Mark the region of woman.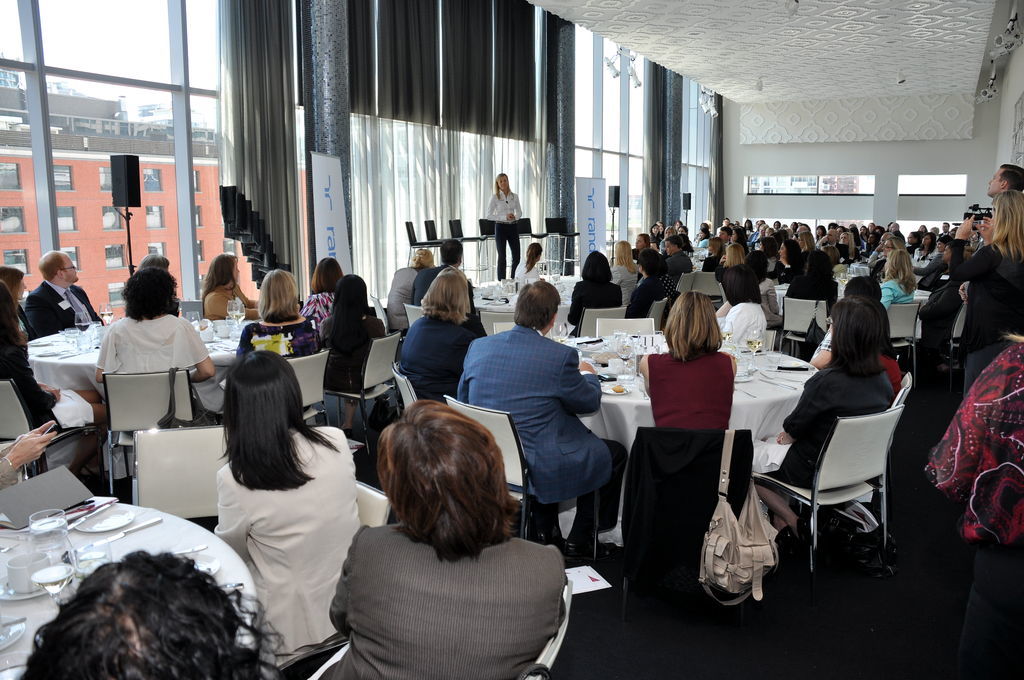
Region: l=724, t=239, r=748, b=268.
